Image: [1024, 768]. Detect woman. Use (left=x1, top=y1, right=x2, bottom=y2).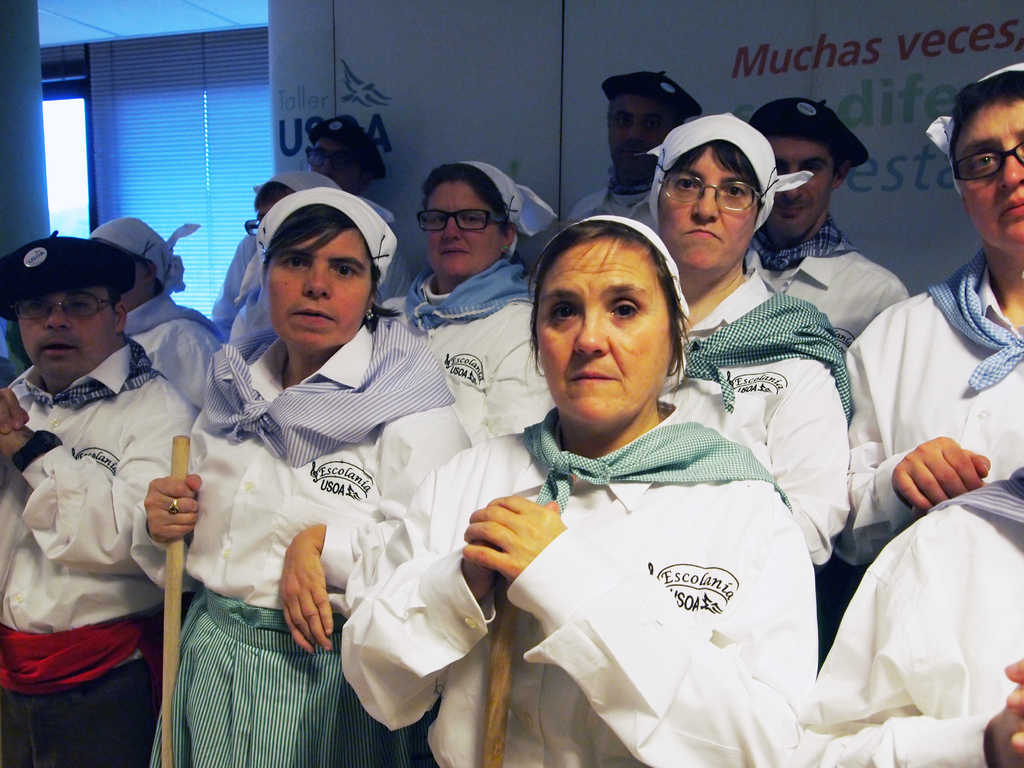
(left=126, top=183, right=477, bottom=767).
